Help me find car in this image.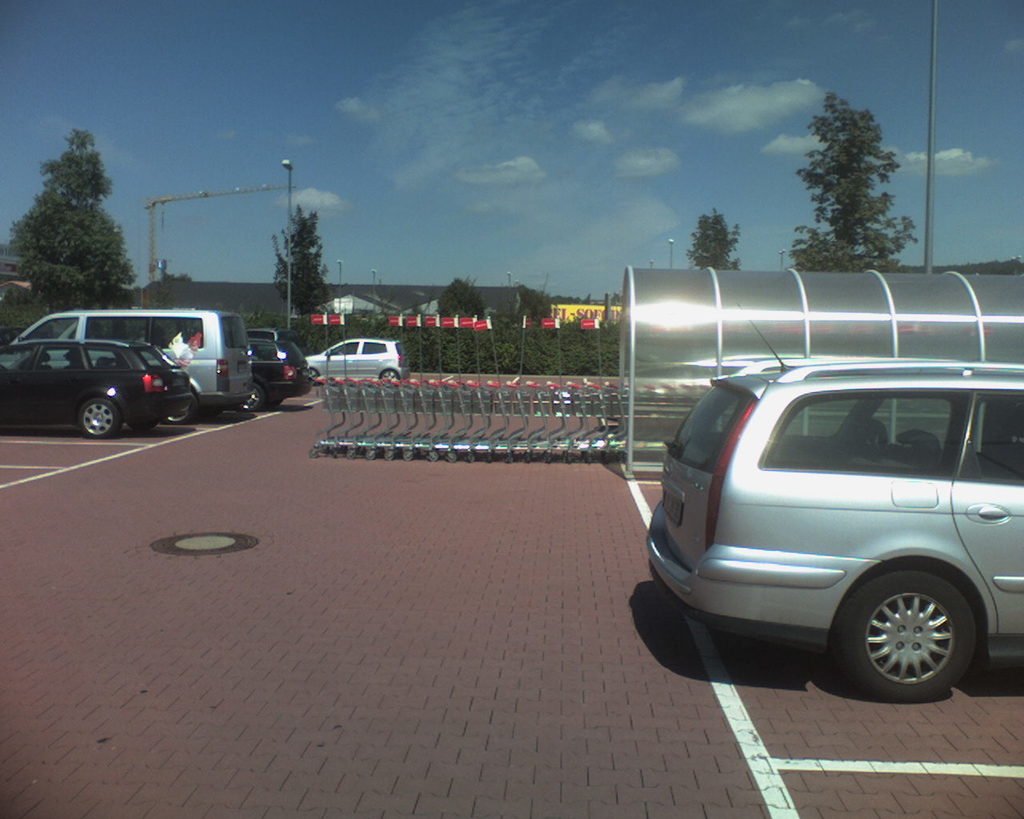
Found it: left=0, top=342, right=194, bottom=426.
